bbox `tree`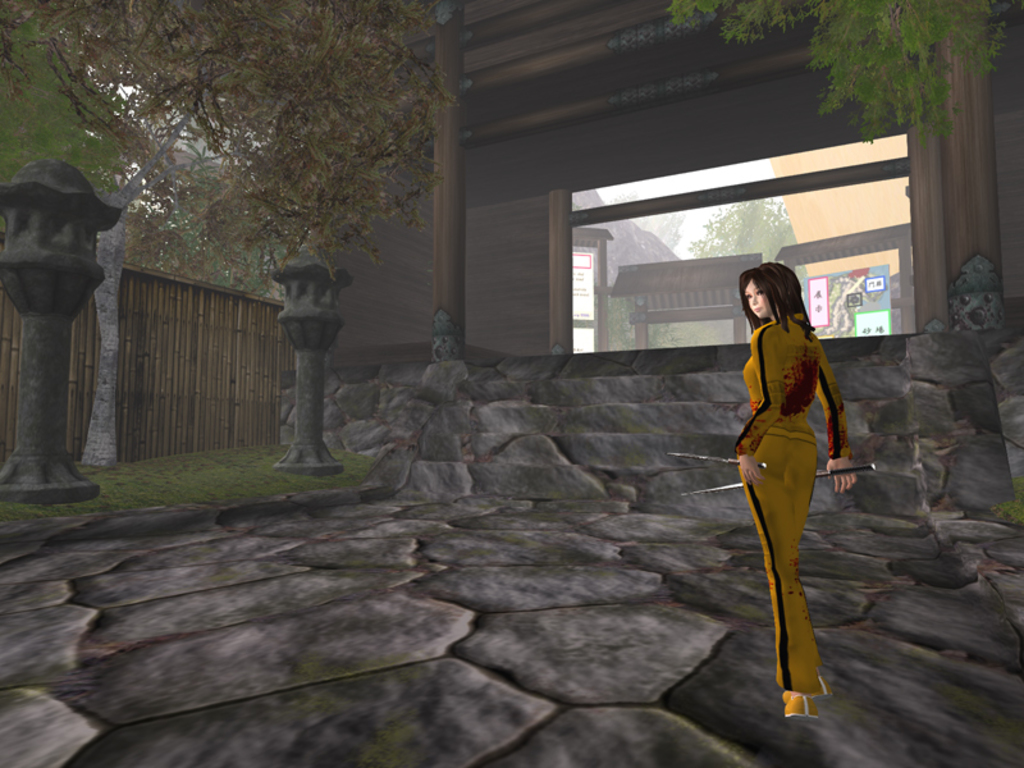
rect(672, 0, 1012, 140)
